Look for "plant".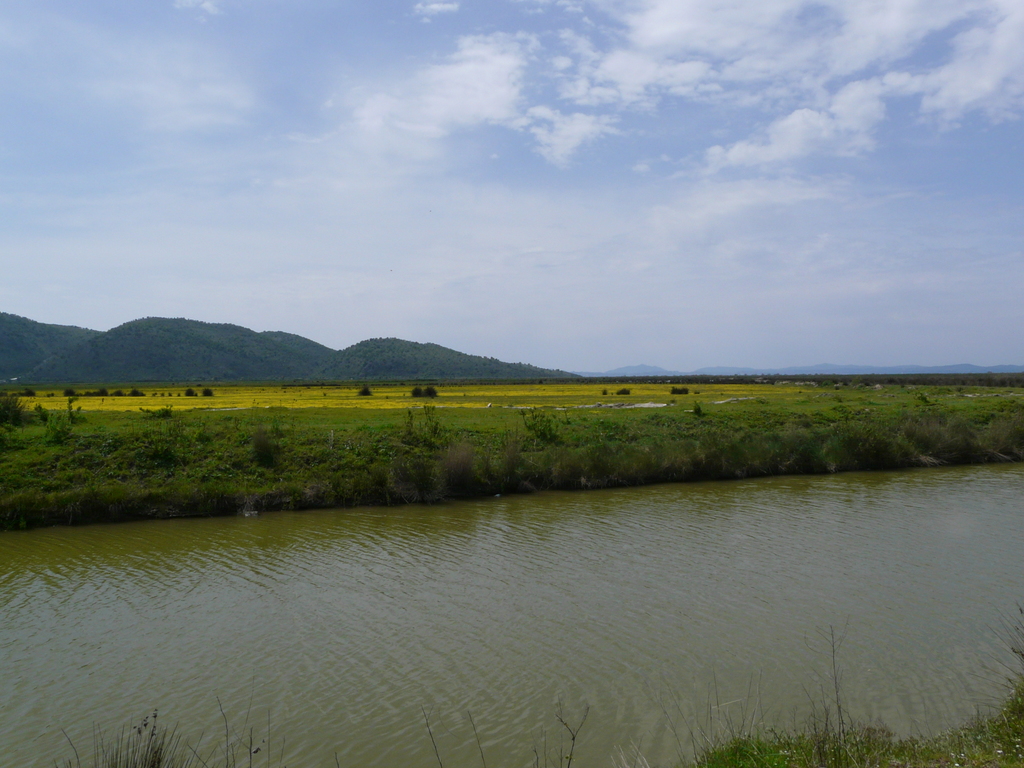
Found: 681 610 1023 767.
